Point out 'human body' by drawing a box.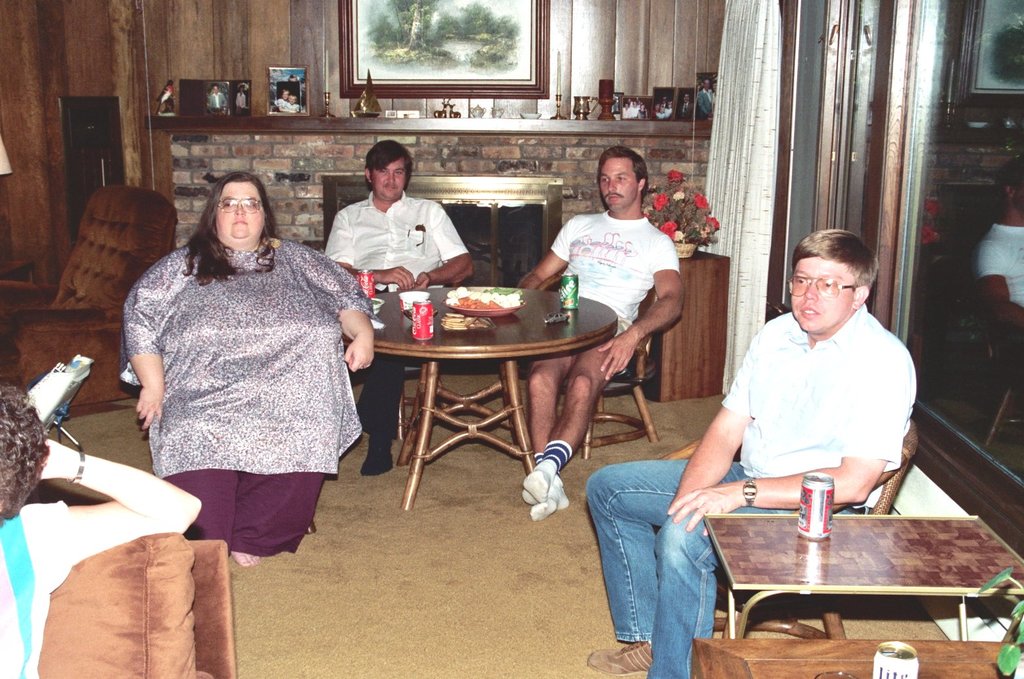
{"left": 582, "top": 308, "right": 920, "bottom": 678}.
